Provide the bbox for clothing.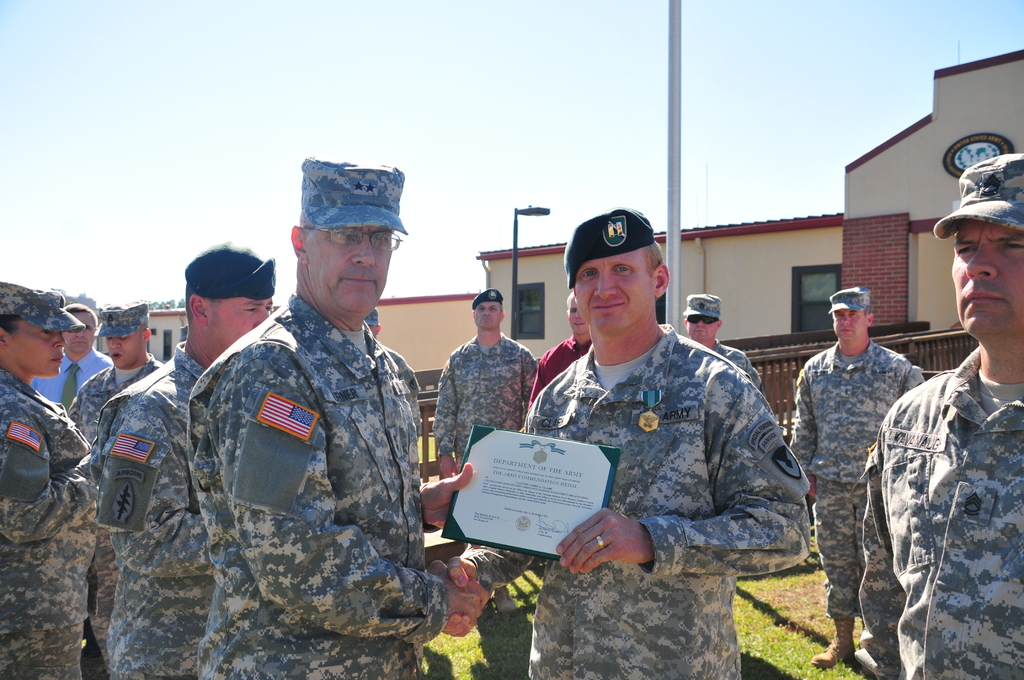
BBox(715, 341, 761, 391).
